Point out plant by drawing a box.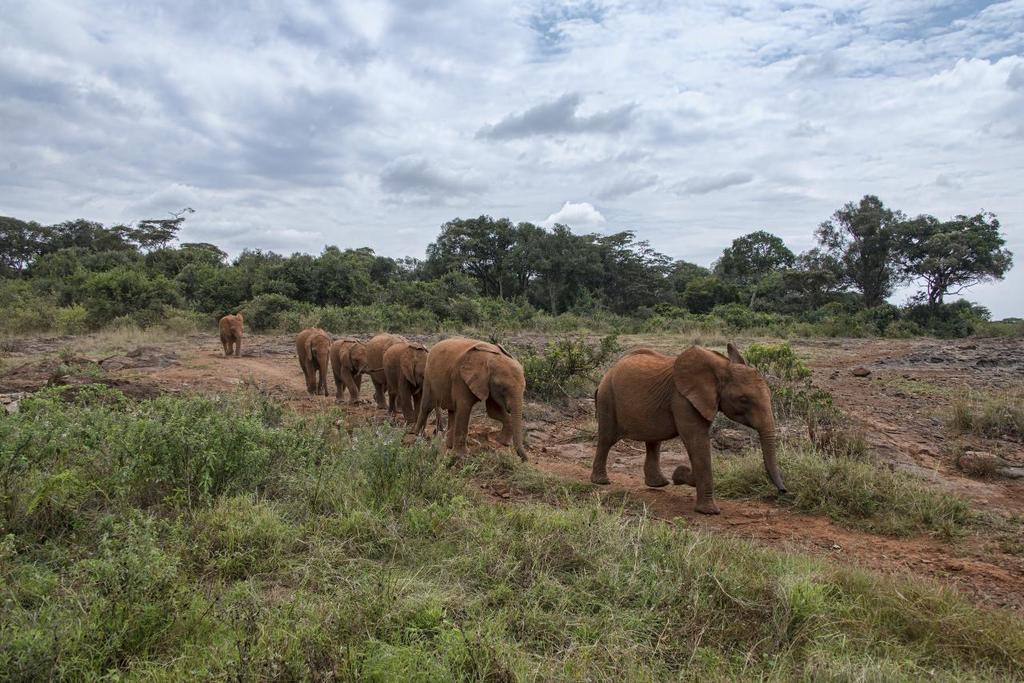
714, 443, 1017, 537.
